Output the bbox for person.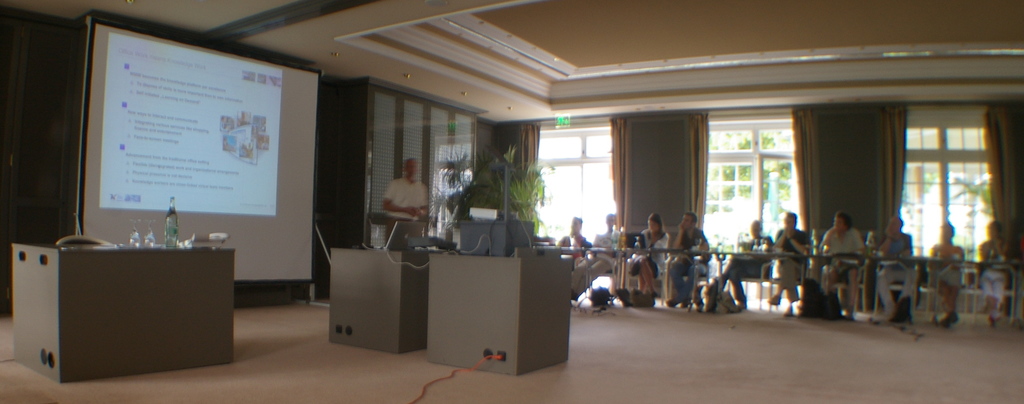
662/212/710/299.
